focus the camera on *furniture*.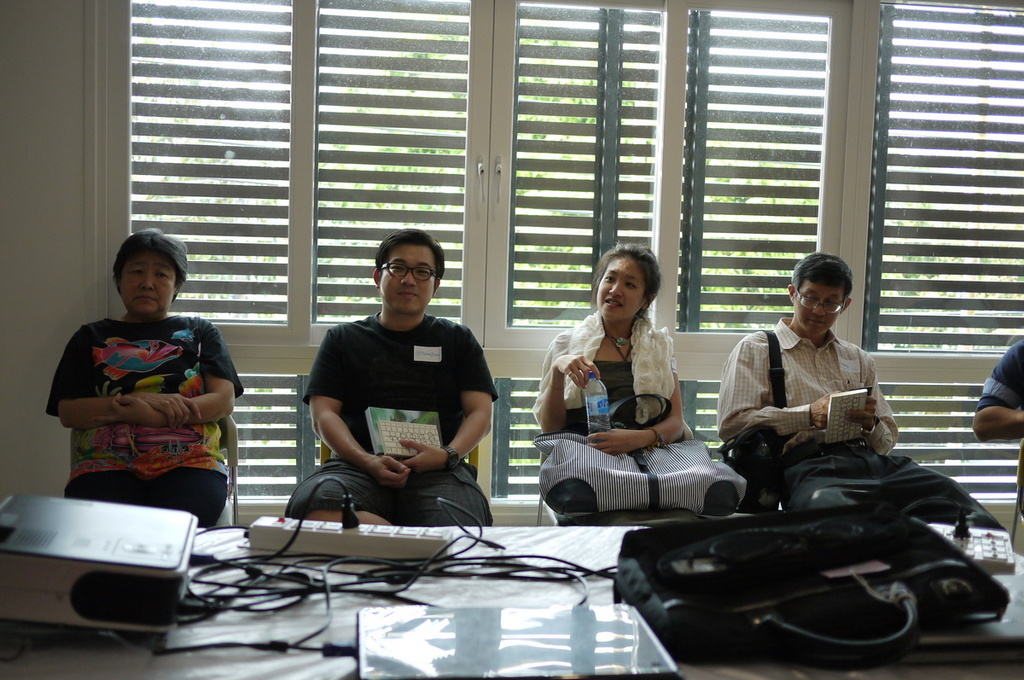
Focus region: rect(319, 438, 482, 463).
